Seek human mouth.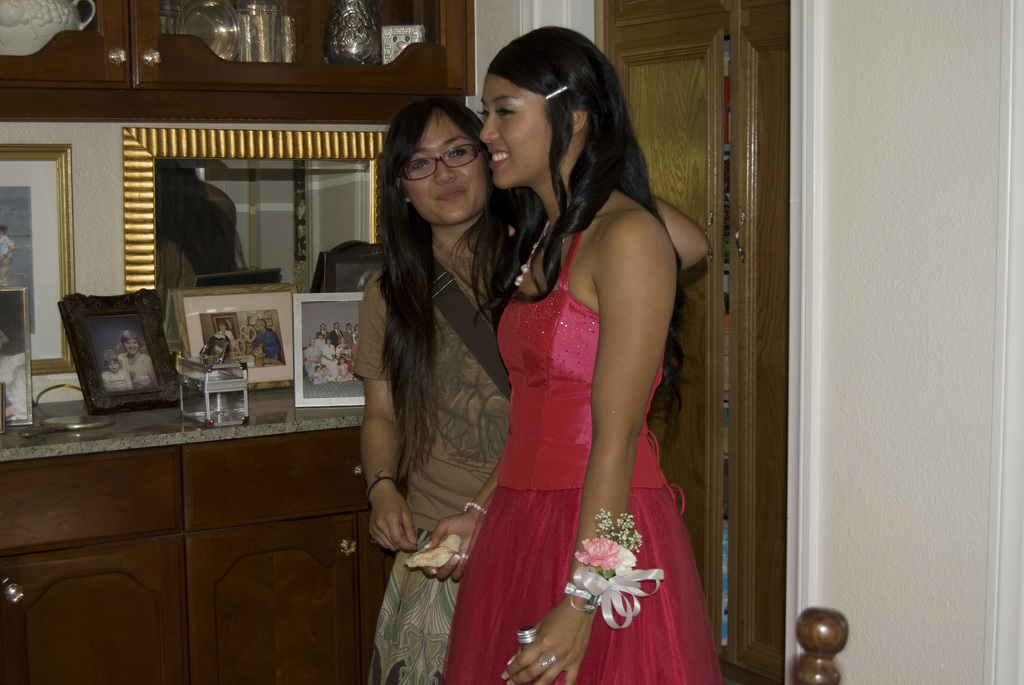
490/148/511/166.
